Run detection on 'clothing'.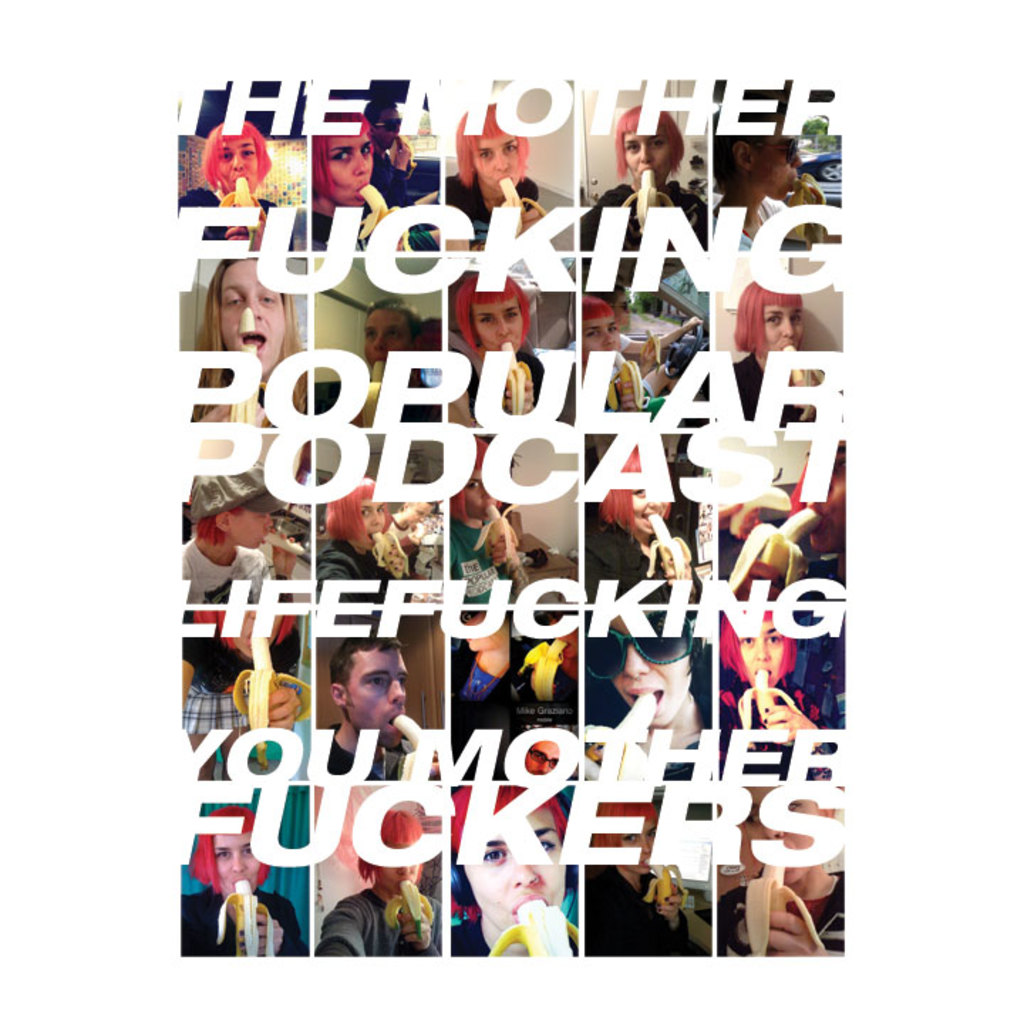
Result: left=462, top=350, right=569, bottom=428.
